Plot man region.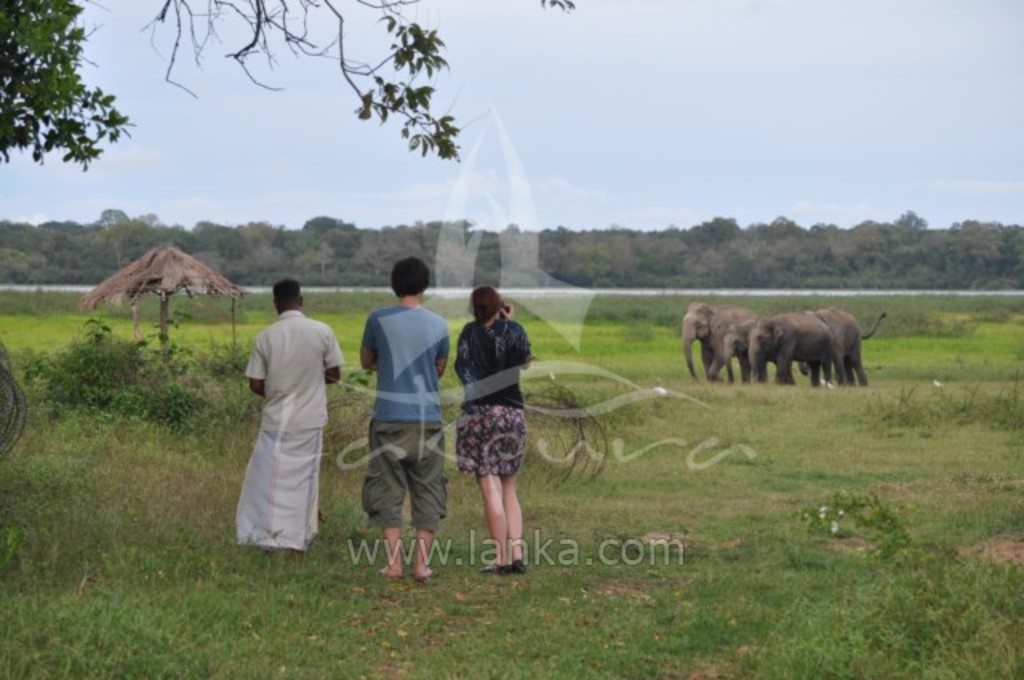
Plotted at box(363, 250, 450, 582).
